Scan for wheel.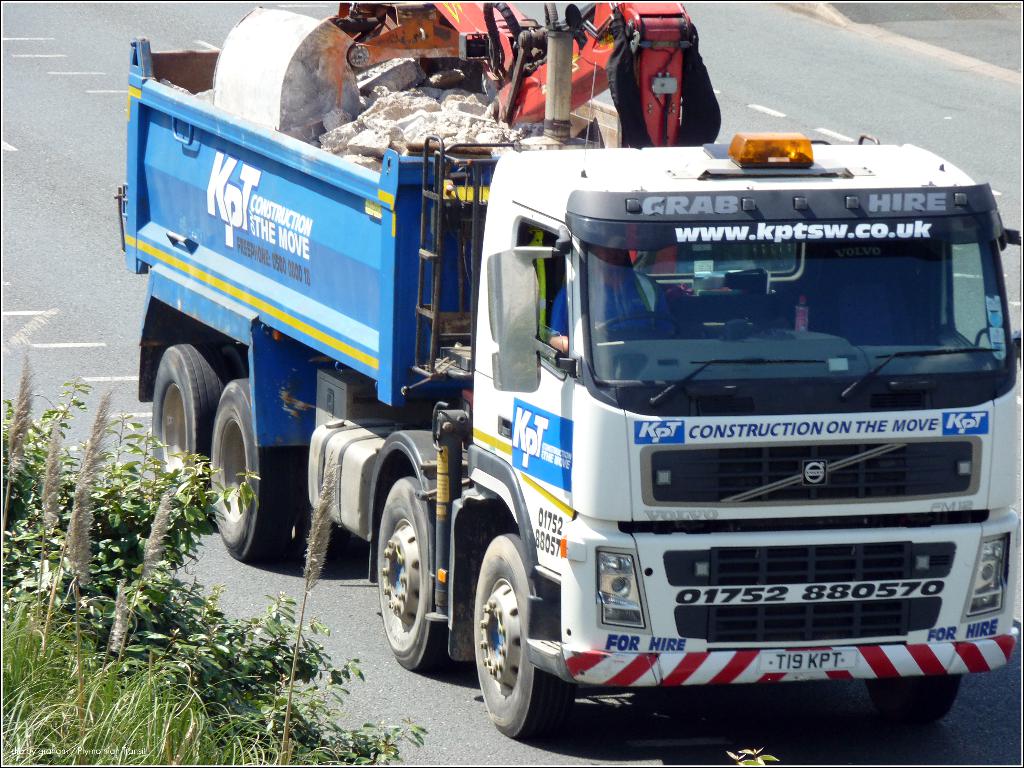
Scan result: bbox(148, 344, 262, 521).
